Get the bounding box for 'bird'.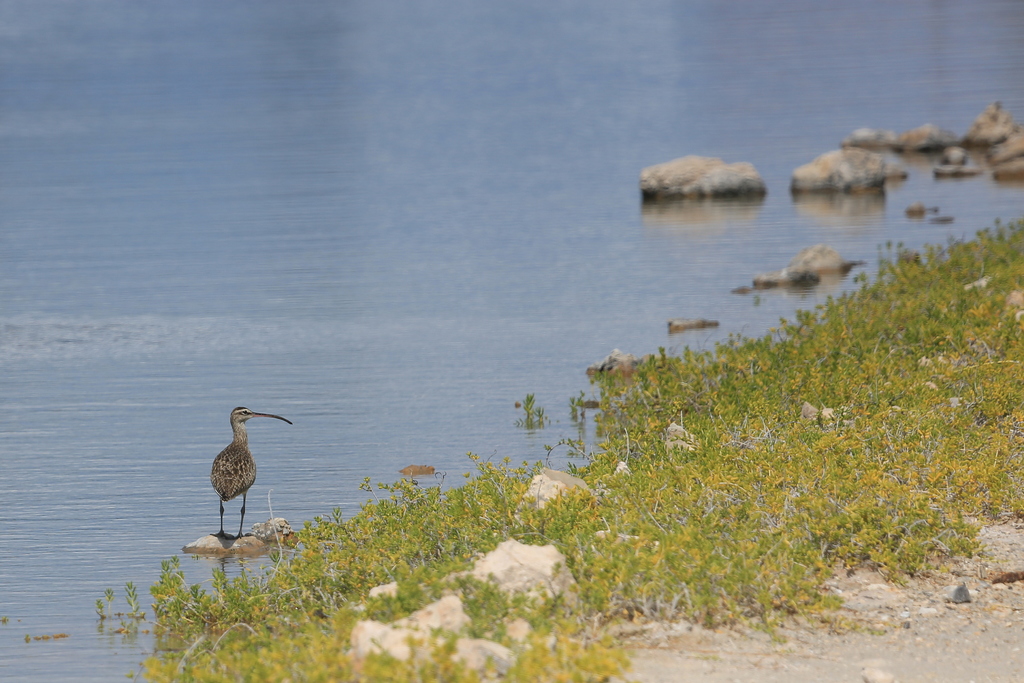
<bbox>196, 415, 282, 537</bbox>.
